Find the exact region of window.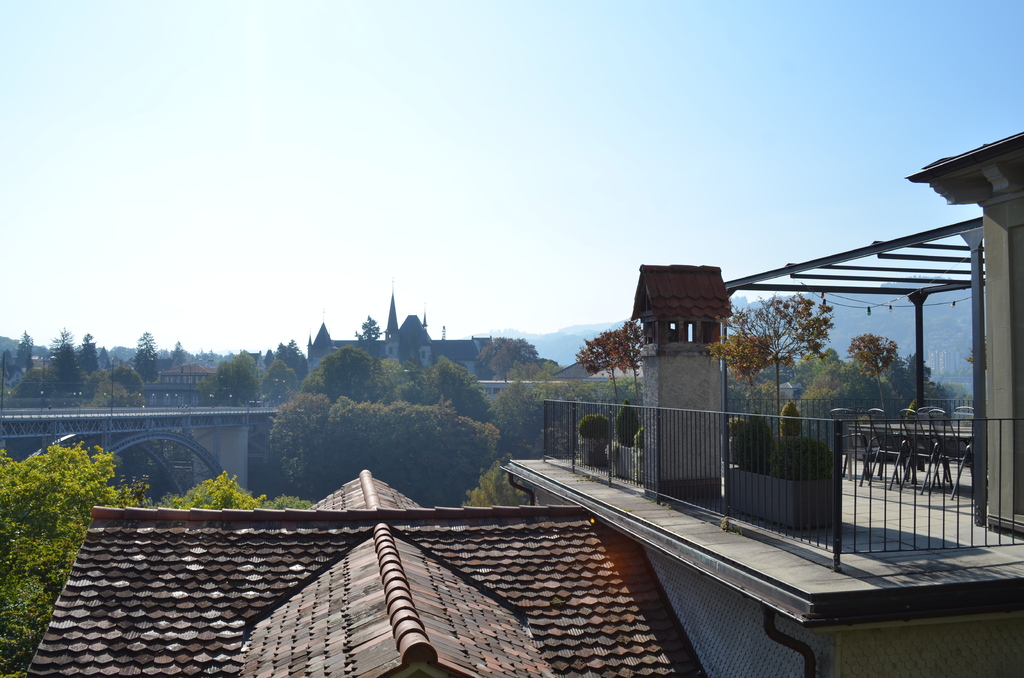
Exact region: box(193, 396, 200, 406).
